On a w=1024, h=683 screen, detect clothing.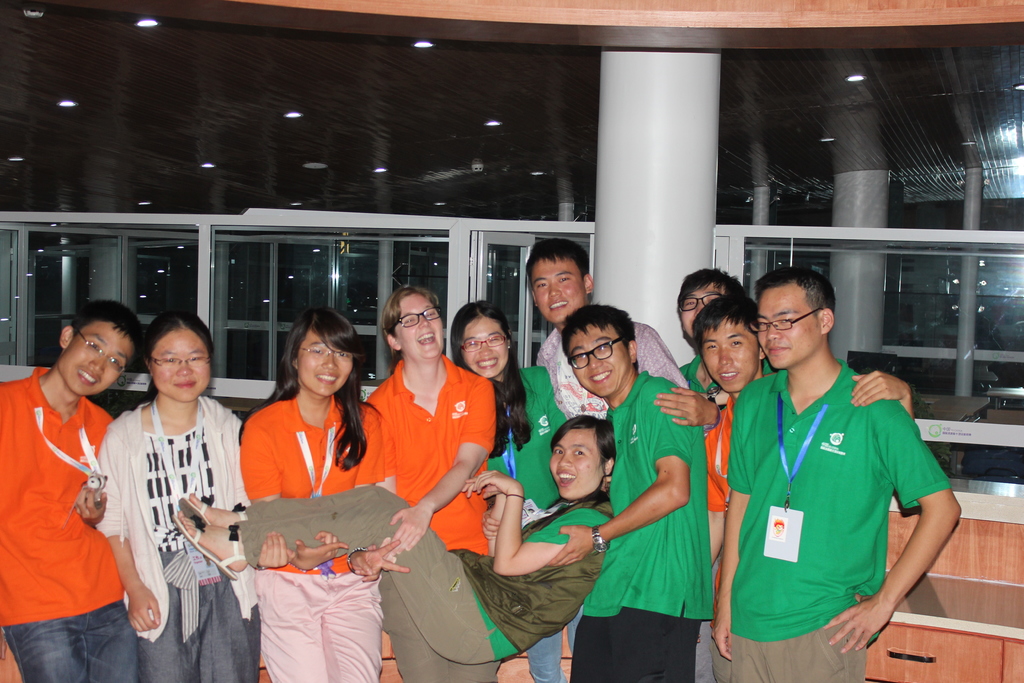
x1=92 y1=395 x2=259 y2=682.
